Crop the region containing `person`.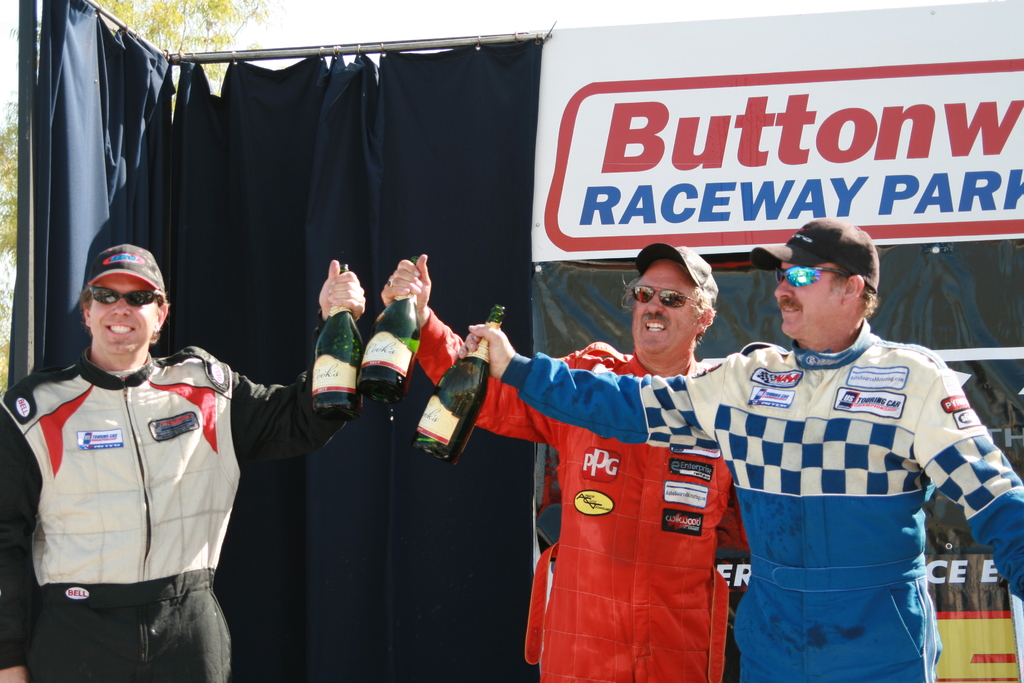
Crop region: bbox(451, 215, 1023, 682).
